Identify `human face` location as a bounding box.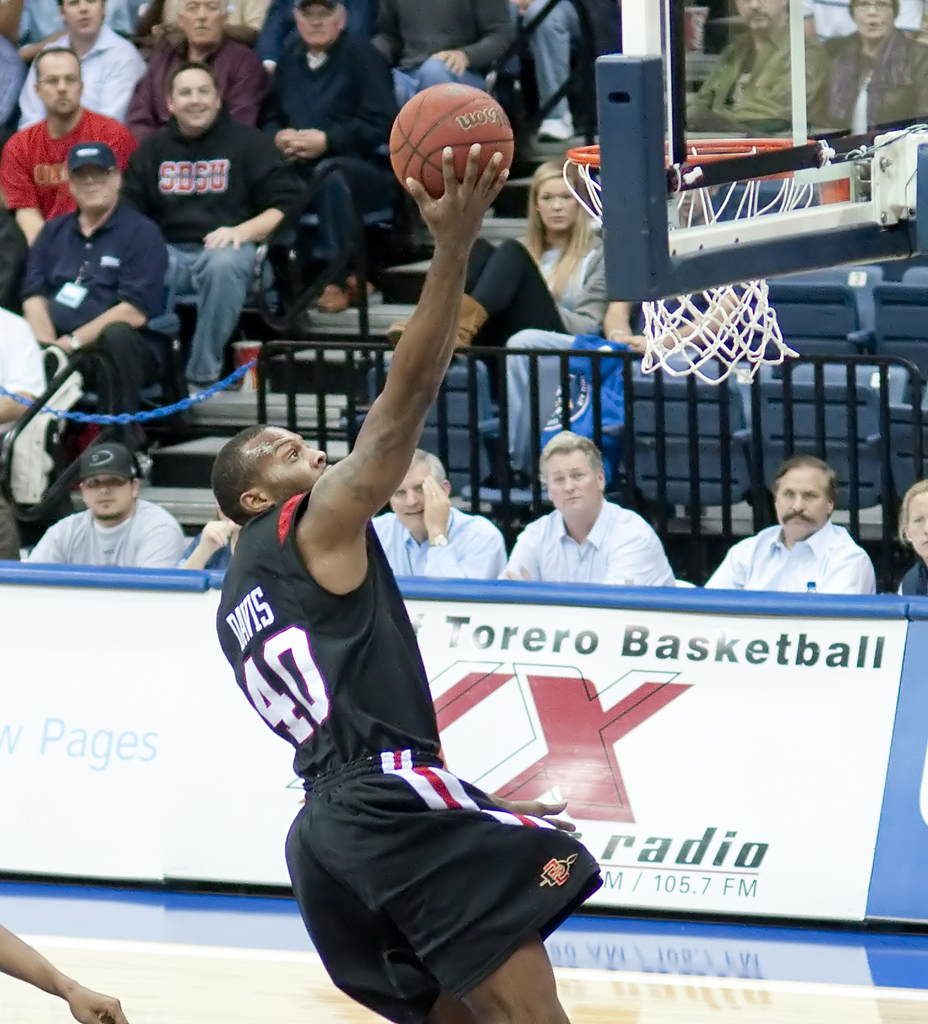
BBox(256, 426, 341, 503).
